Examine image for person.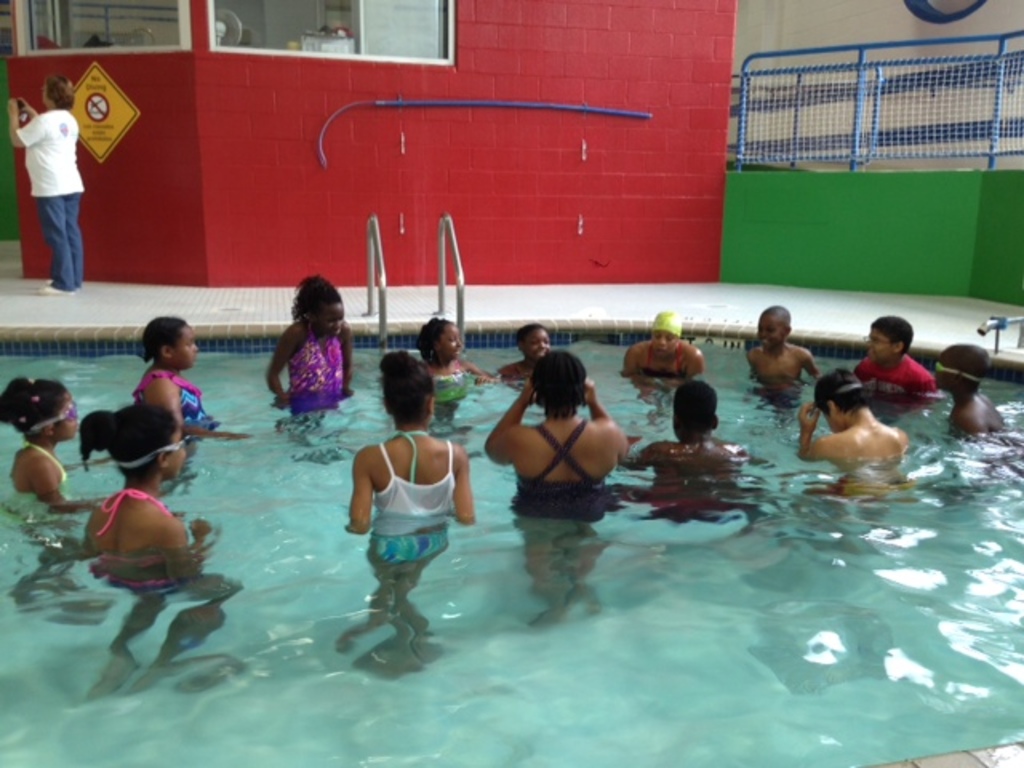
Examination result: select_region(488, 349, 621, 515).
